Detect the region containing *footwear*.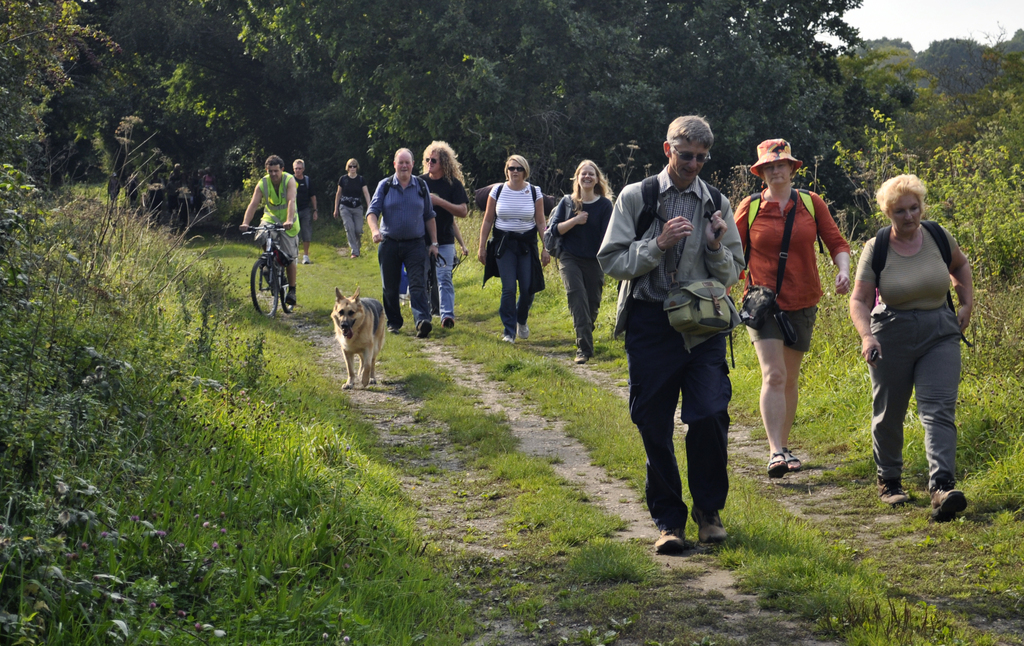
bbox(518, 324, 529, 340).
